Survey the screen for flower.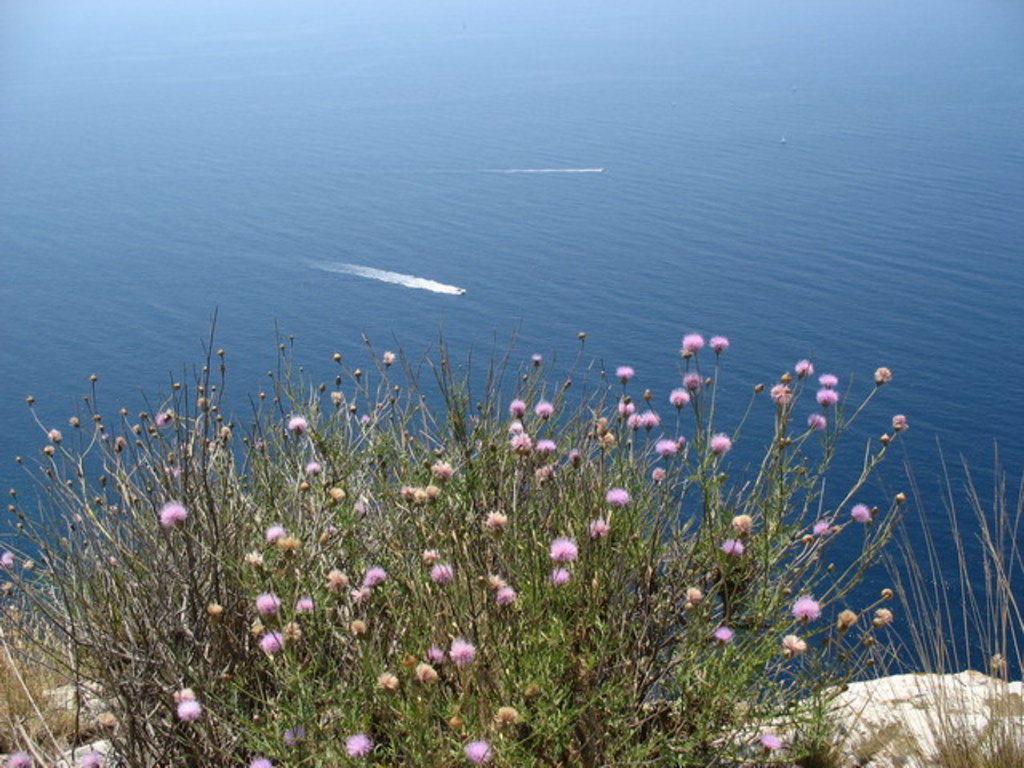
Survey found: pyautogui.locateOnScreen(653, 438, 675, 461).
